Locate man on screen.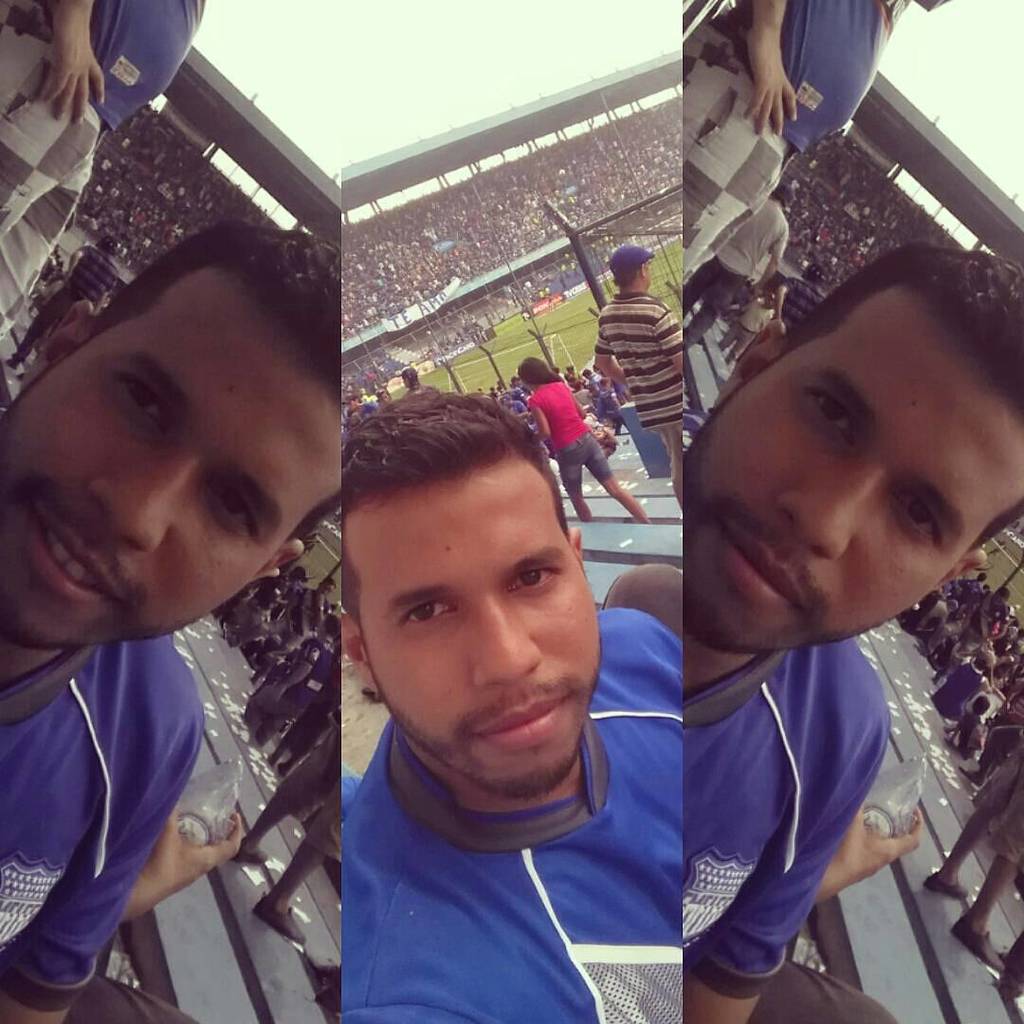
On screen at x1=678, y1=235, x2=1023, y2=1023.
